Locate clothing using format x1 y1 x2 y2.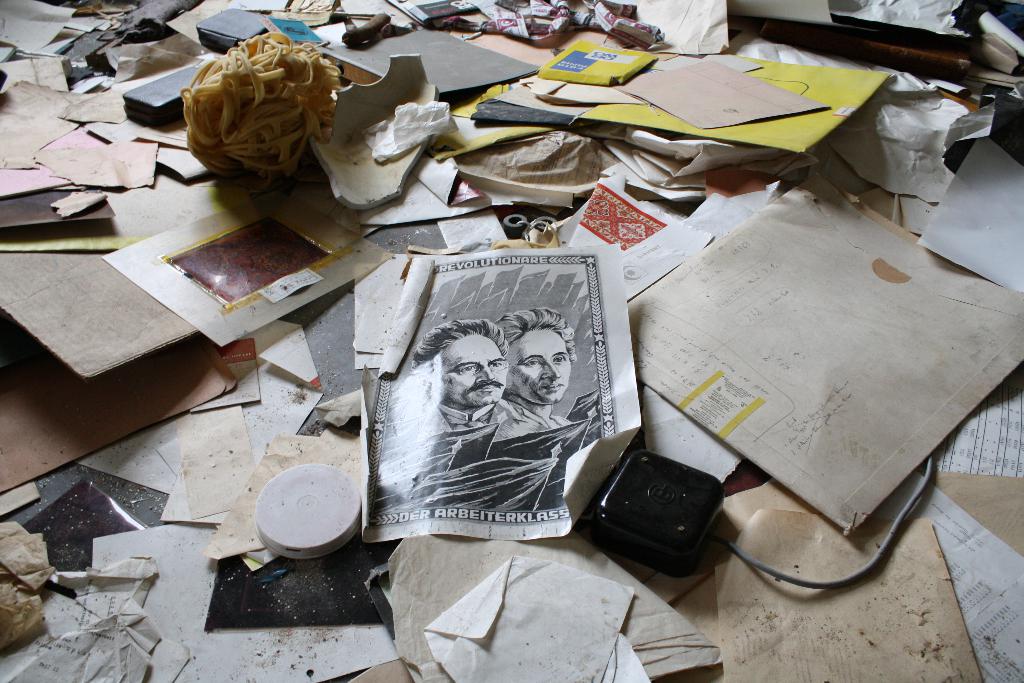
489 388 573 441.
